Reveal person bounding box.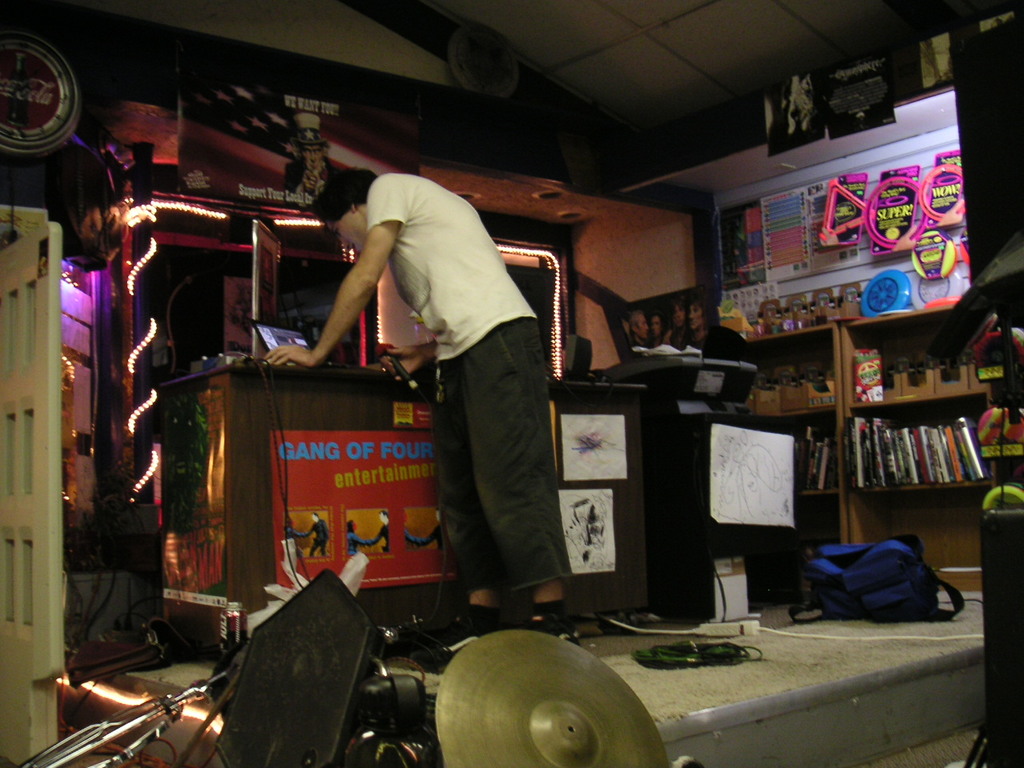
Revealed: crop(654, 314, 668, 346).
